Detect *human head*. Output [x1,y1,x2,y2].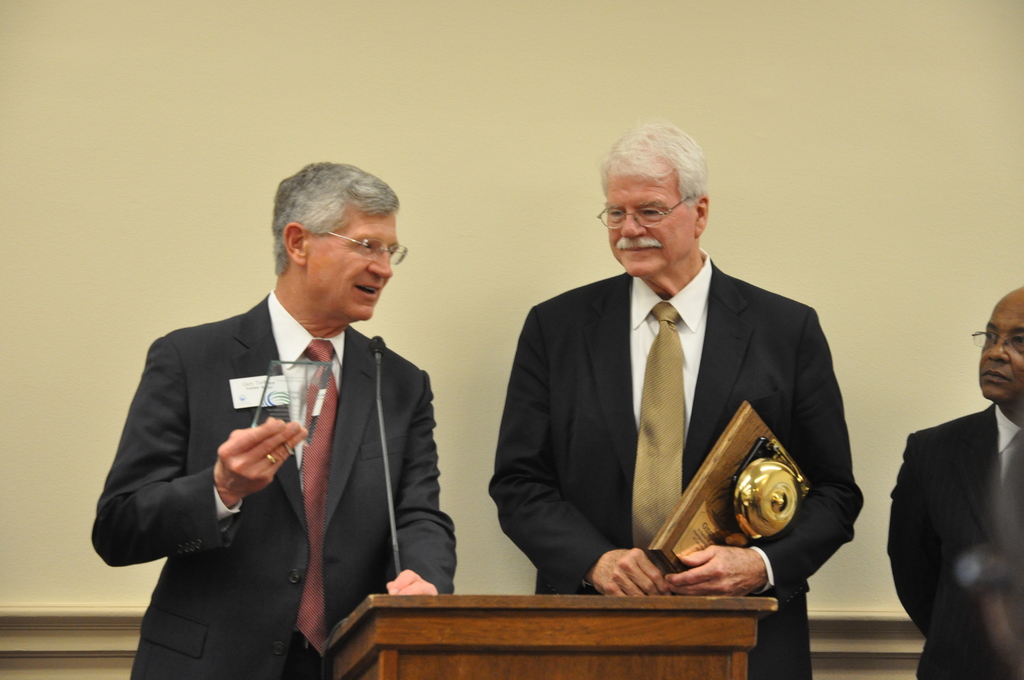
[249,159,415,332].
